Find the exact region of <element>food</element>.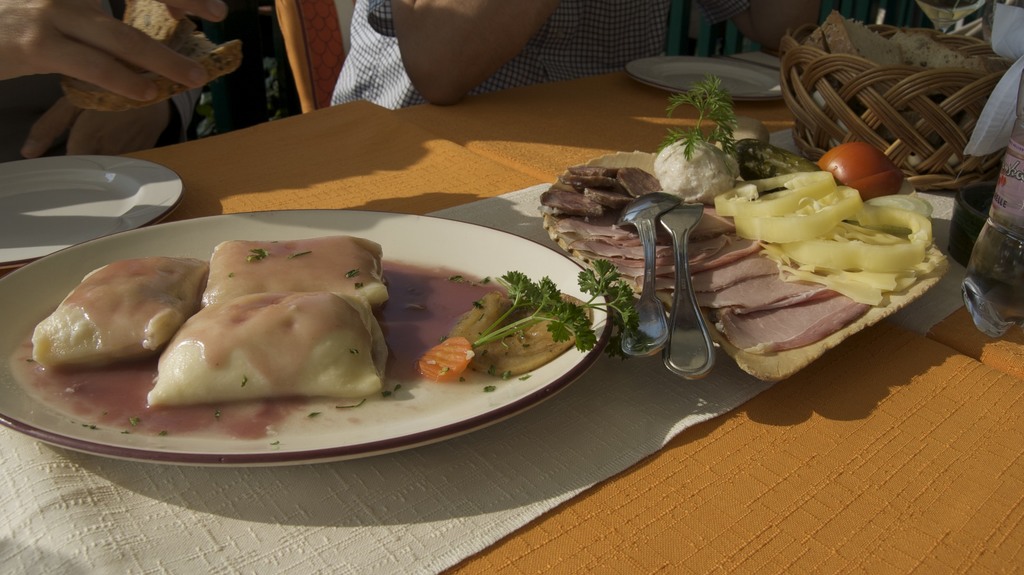
Exact region: [200,232,388,316].
